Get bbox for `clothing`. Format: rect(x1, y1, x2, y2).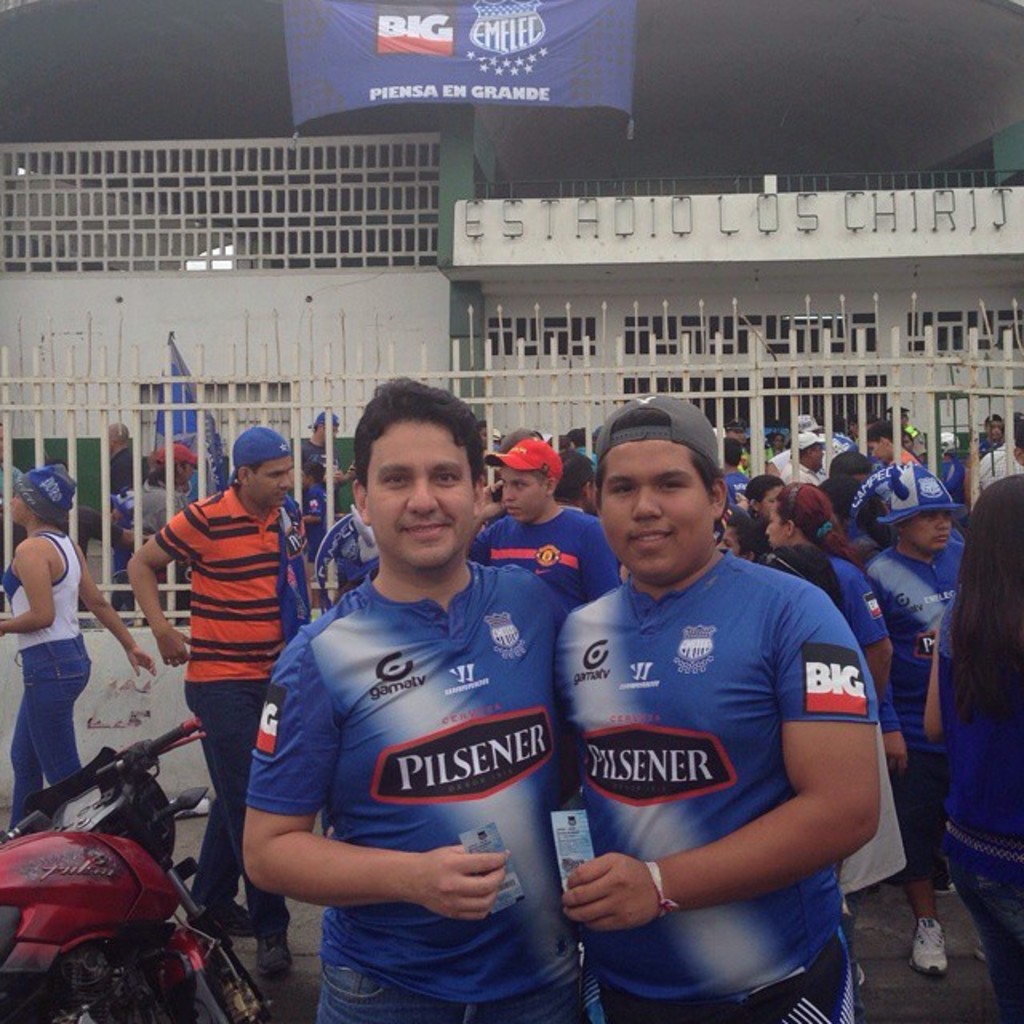
rect(304, 509, 378, 606).
